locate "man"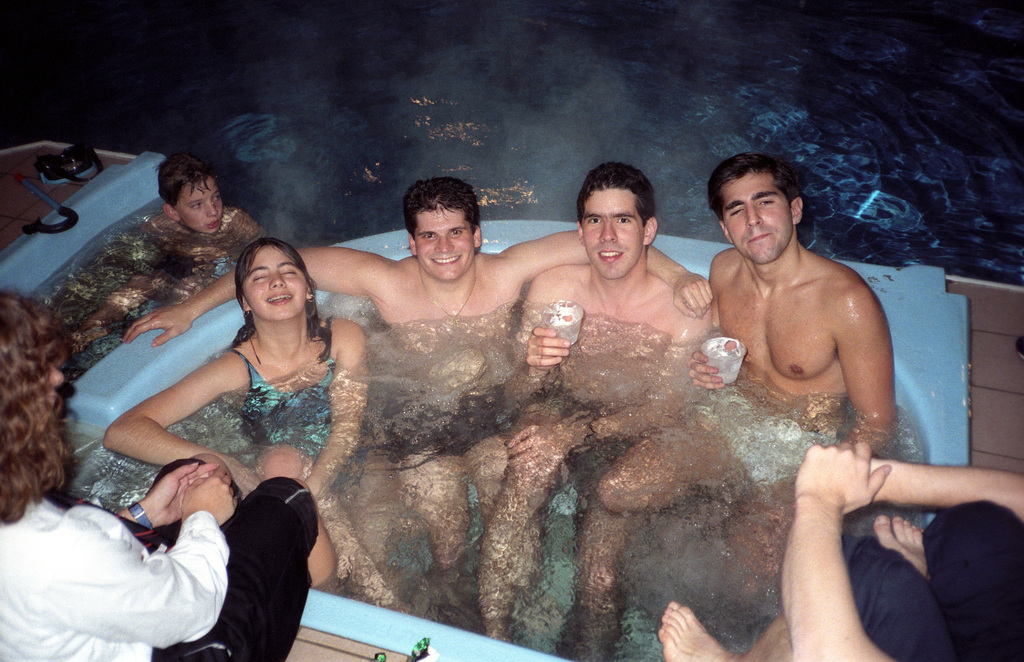
locate(113, 180, 716, 609)
